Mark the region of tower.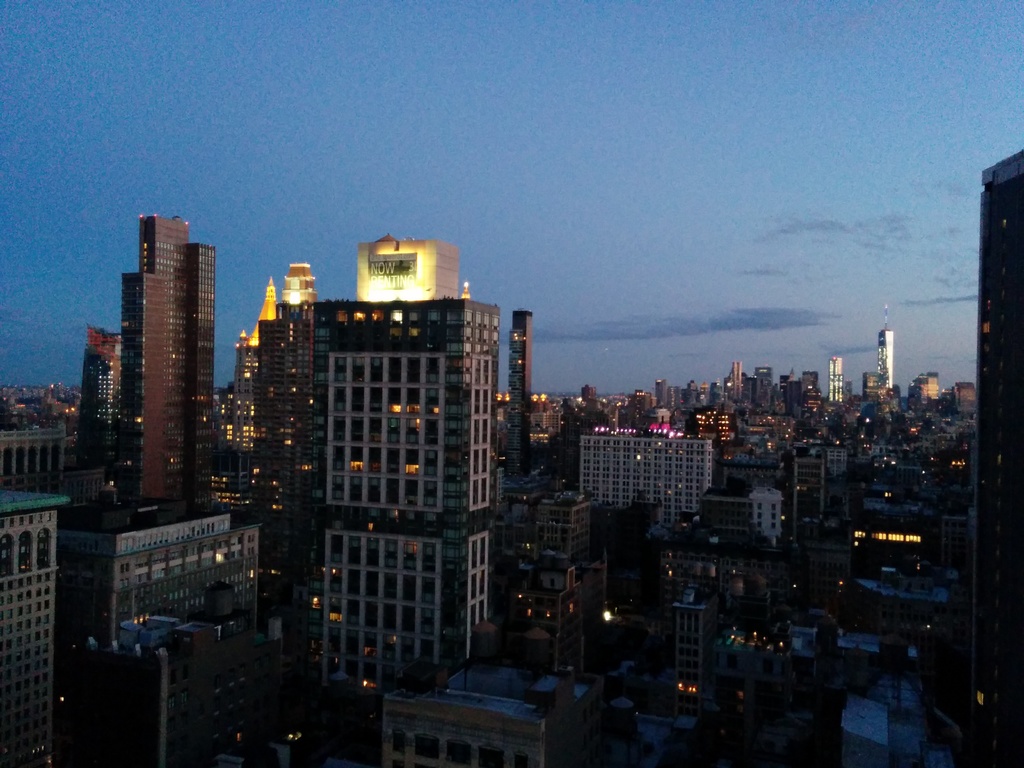
Region: 356, 246, 460, 300.
